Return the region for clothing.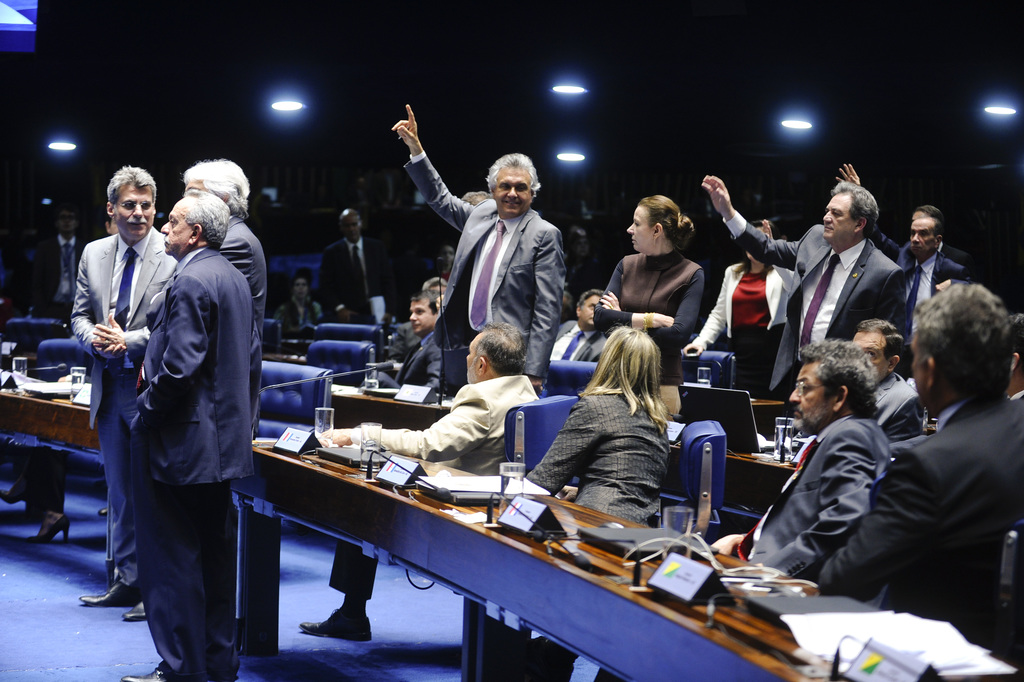
bbox=[742, 410, 894, 579].
